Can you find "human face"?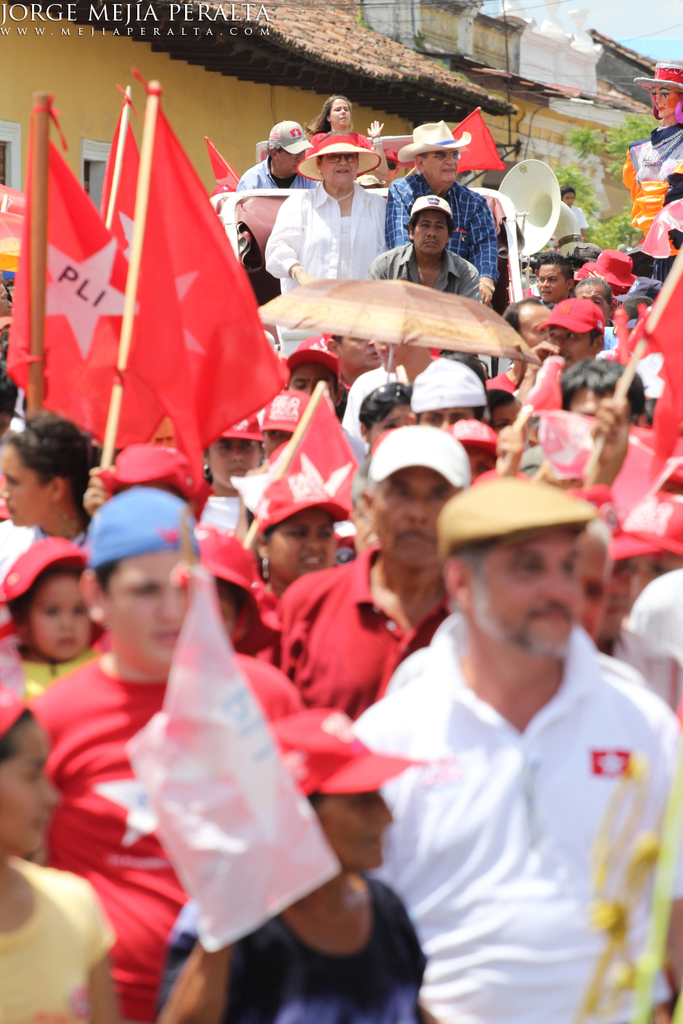
Yes, bounding box: BBox(10, 584, 109, 661).
